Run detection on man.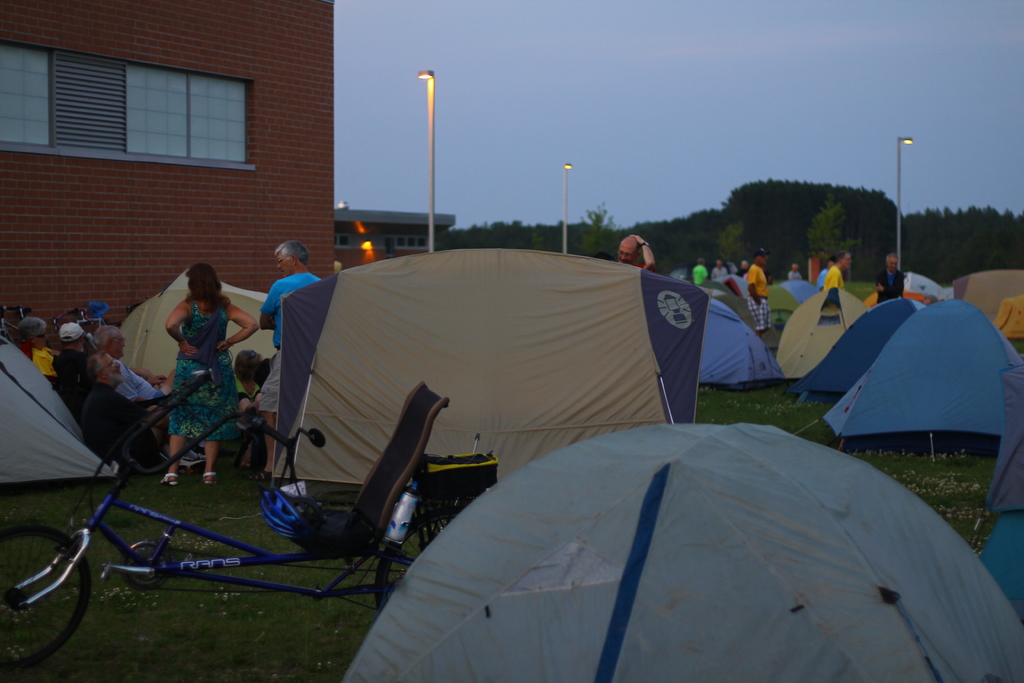
Result: x1=18 y1=314 x2=54 y2=377.
